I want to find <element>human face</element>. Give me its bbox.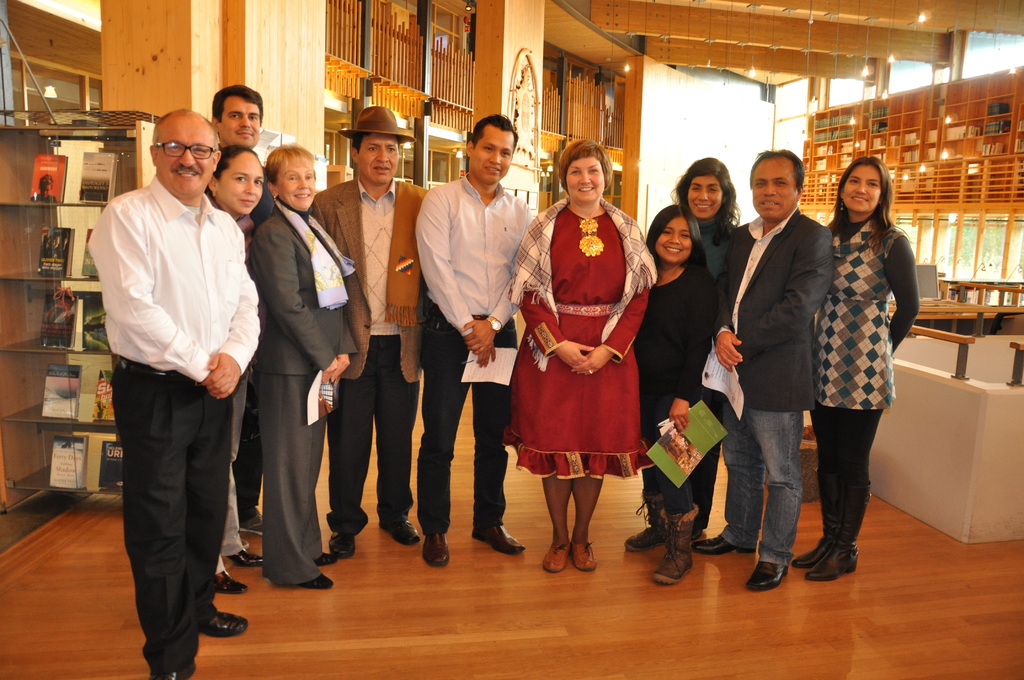
box(842, 163, 884, 215).
